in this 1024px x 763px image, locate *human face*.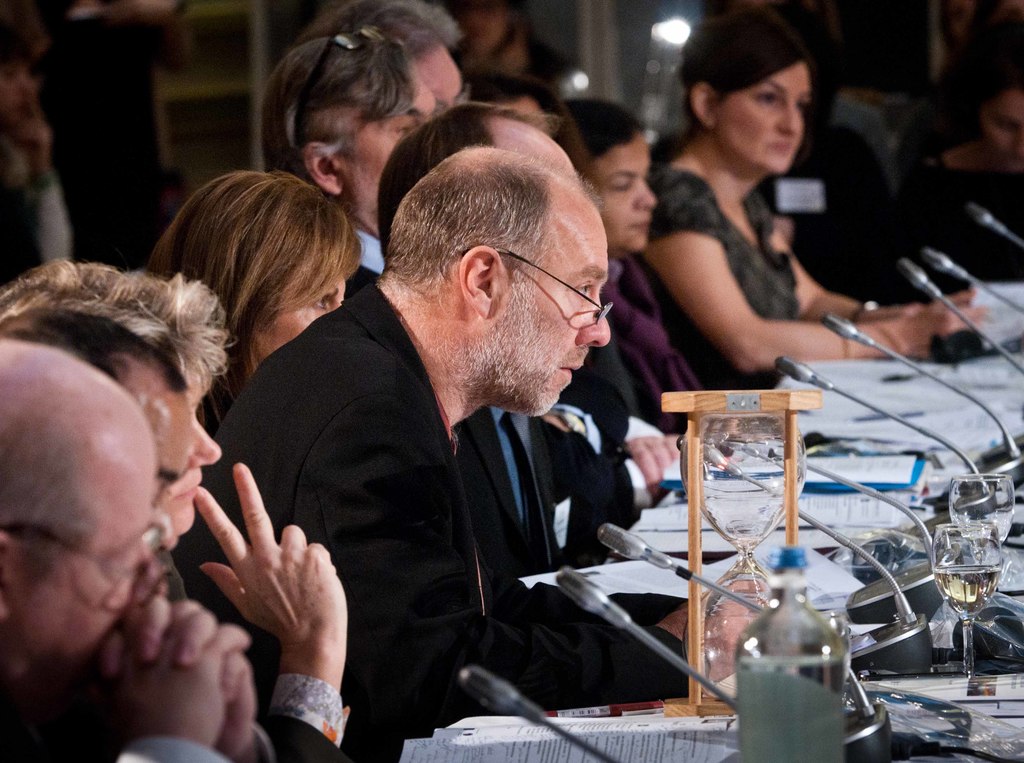
Bounding box: [979,97,1020,168].
